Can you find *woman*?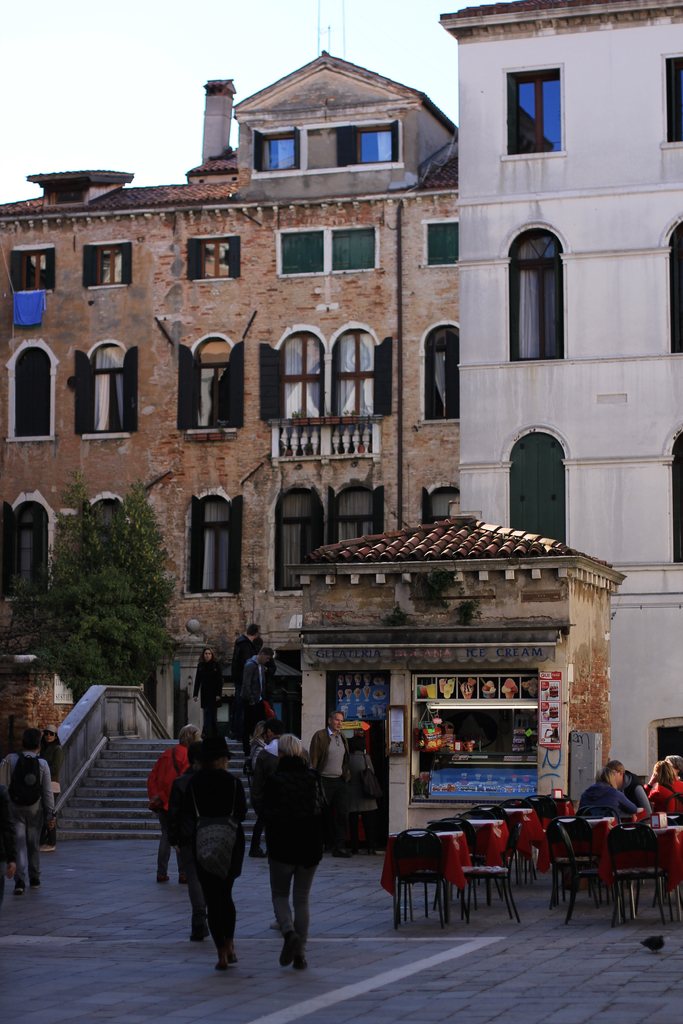
Yes, bounding box: 647 756 682 823.
